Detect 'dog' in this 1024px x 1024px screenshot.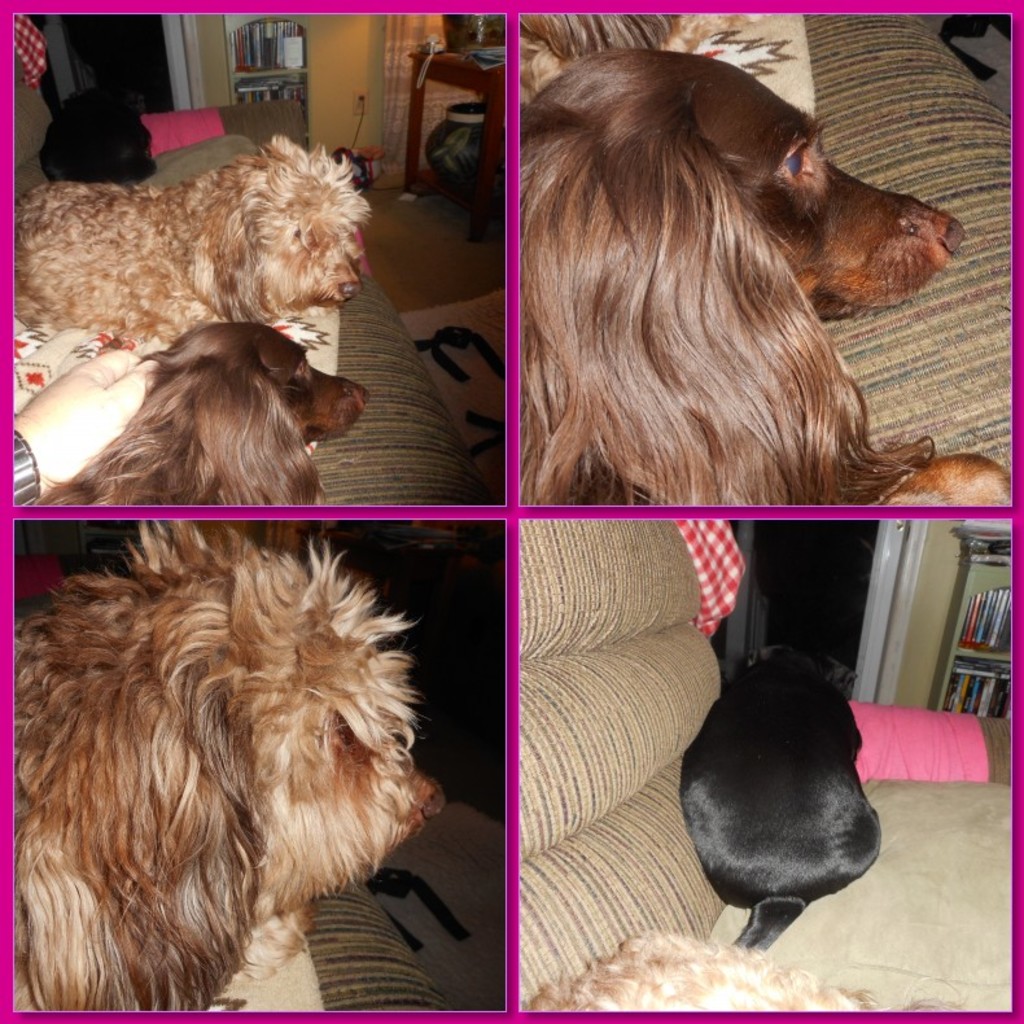
Detection: Rect(35, 88, 158, 187).
